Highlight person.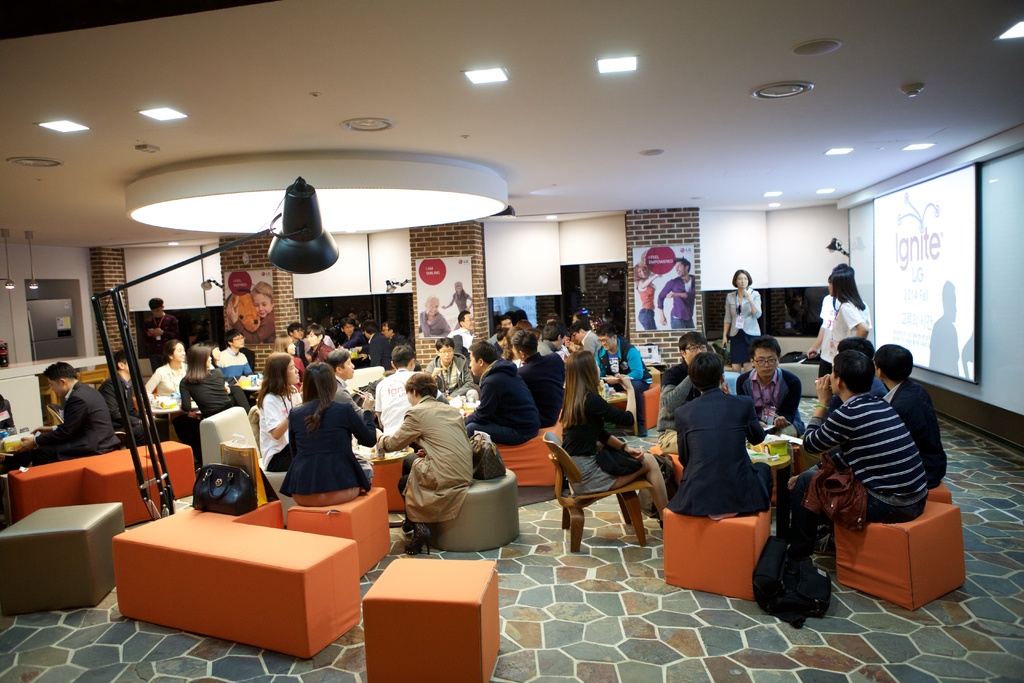
Highlighted region: (x1=728, y1=329, x2=806, y2=437).
